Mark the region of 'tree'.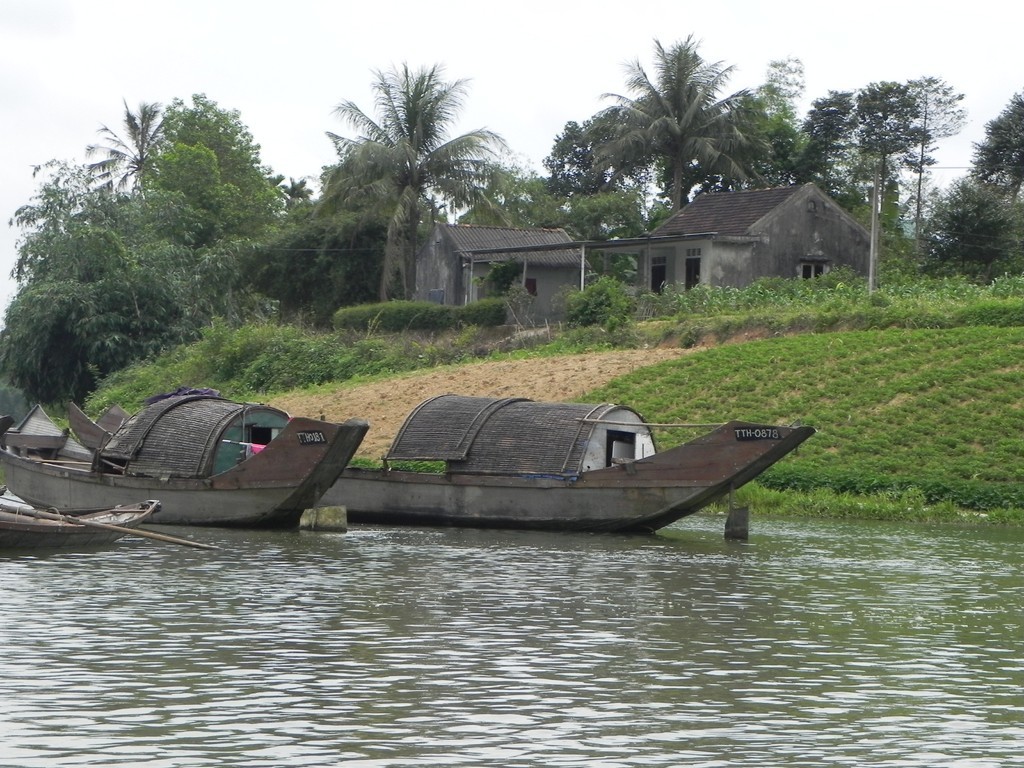
Region: l=3, t=154, r=147, b=283.
